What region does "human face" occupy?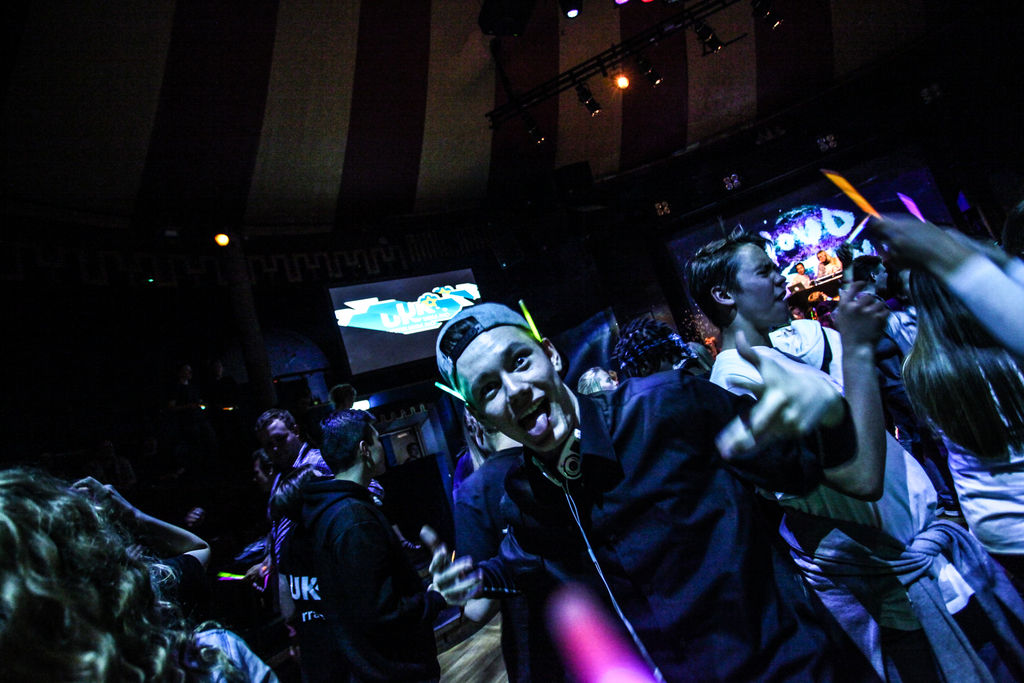
{"x1": 365, "y1": 423, "x2": 387, "y2": 475}.
